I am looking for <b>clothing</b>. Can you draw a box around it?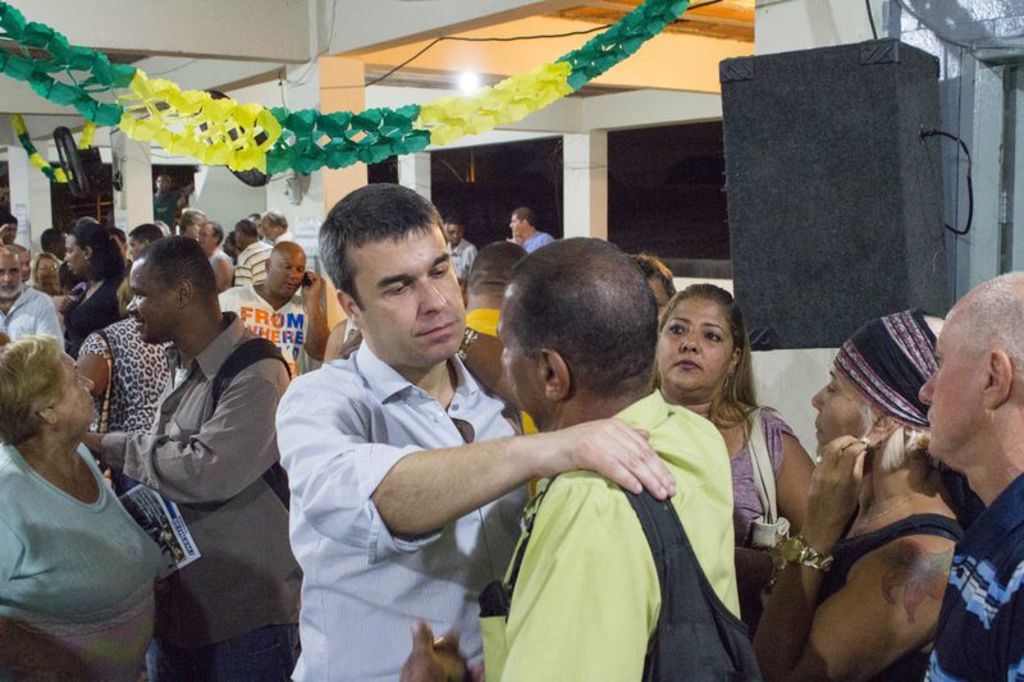
Sure, the bounding box is {"left": 8, "top": 416, "right": 159, "bottom": 655}.
